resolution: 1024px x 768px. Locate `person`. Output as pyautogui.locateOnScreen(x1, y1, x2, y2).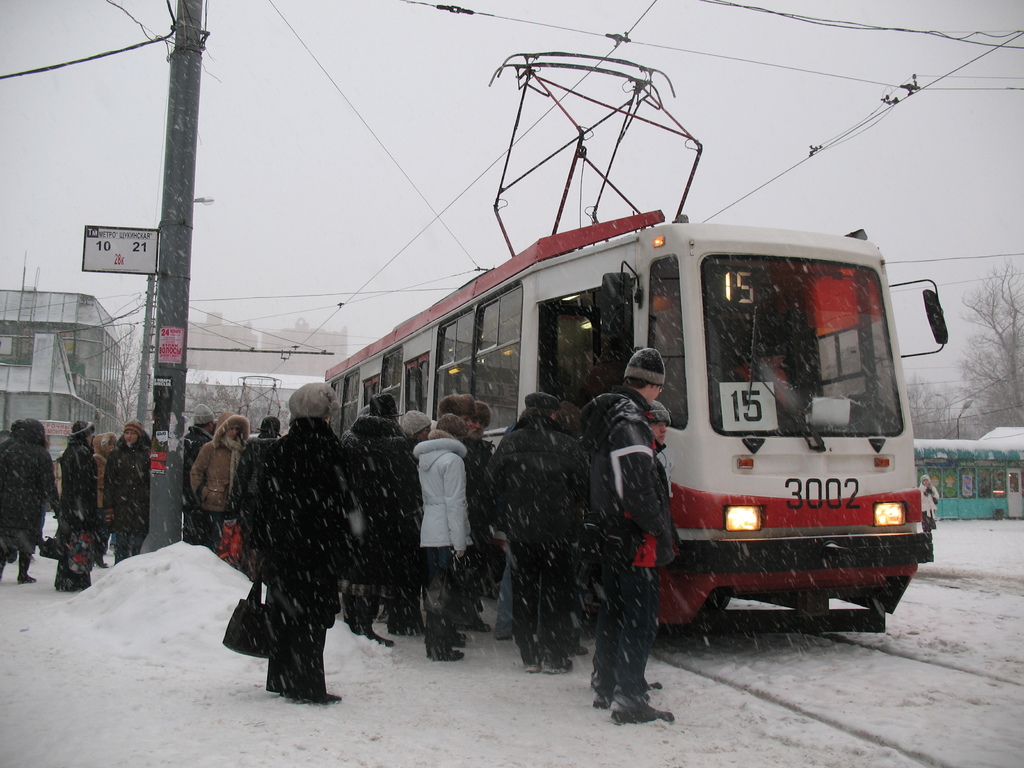
pyautogui.locateOnScreen(53, 412, 99, 590).
